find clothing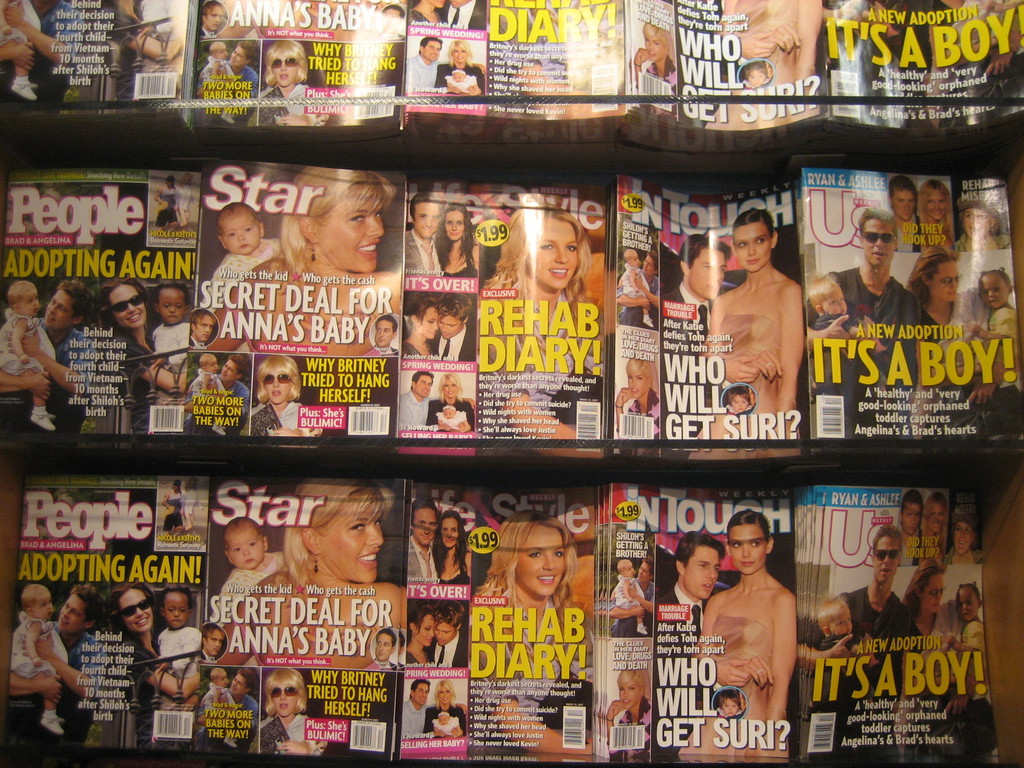
11:612:63:682
